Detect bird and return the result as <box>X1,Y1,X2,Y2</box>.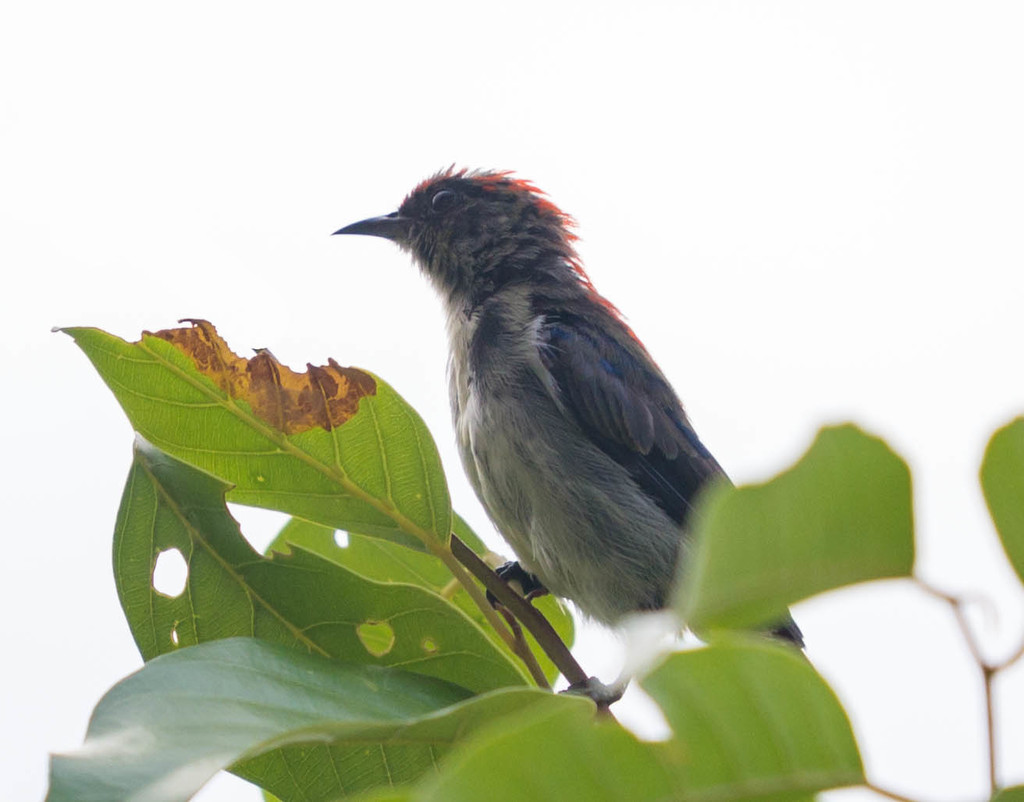
<box>319,171,748,693</box>.
